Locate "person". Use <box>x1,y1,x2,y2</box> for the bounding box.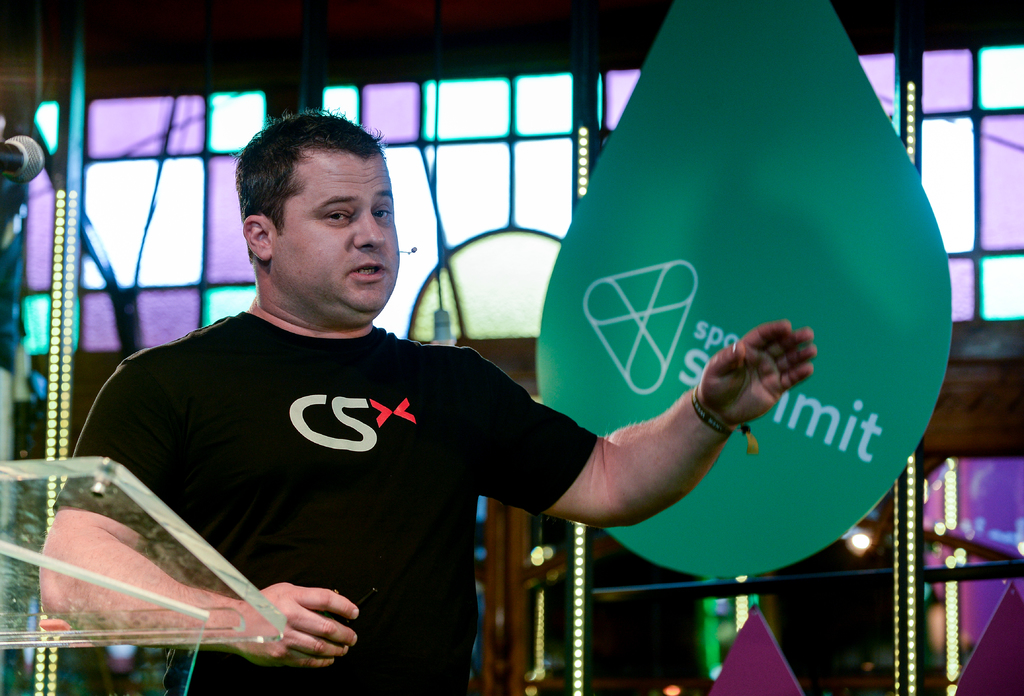
<box>40,105,817,695</box>.
